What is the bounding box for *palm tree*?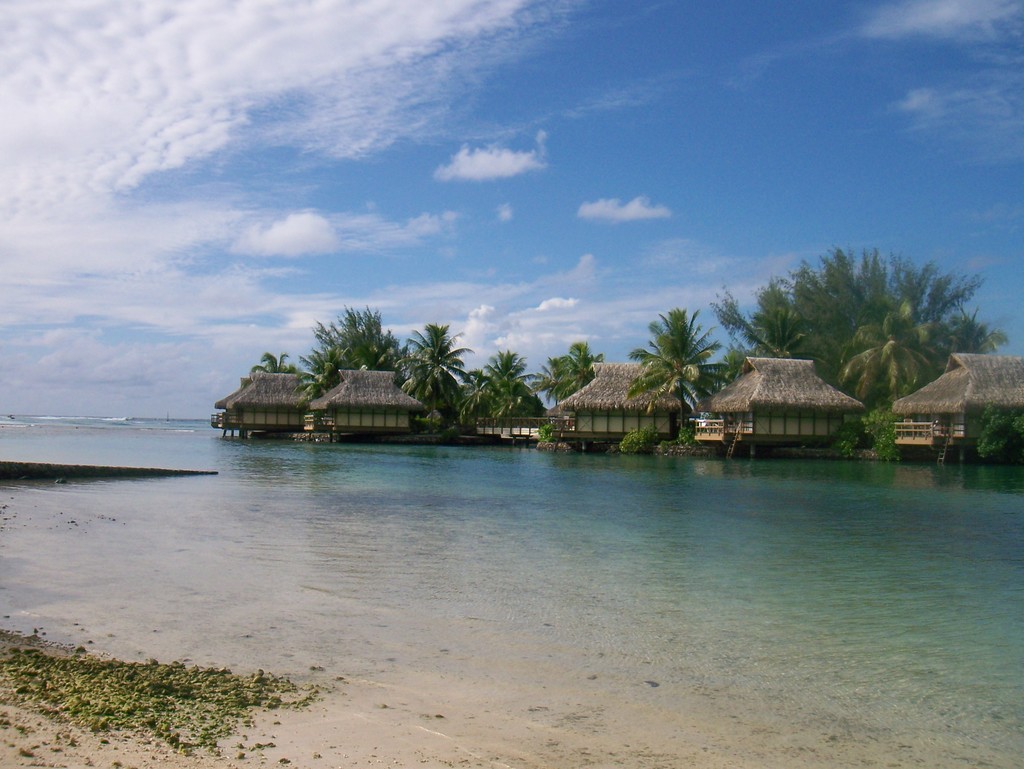
box(643, 298, 704, 455).
